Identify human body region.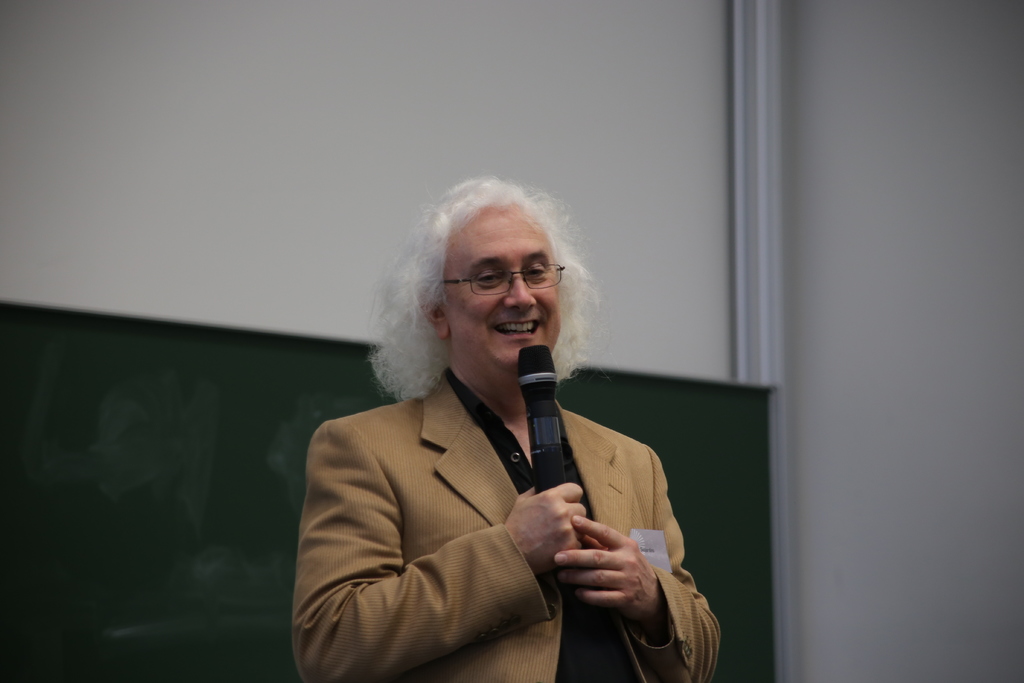
Region: locate(307, 252, 717, 682).
